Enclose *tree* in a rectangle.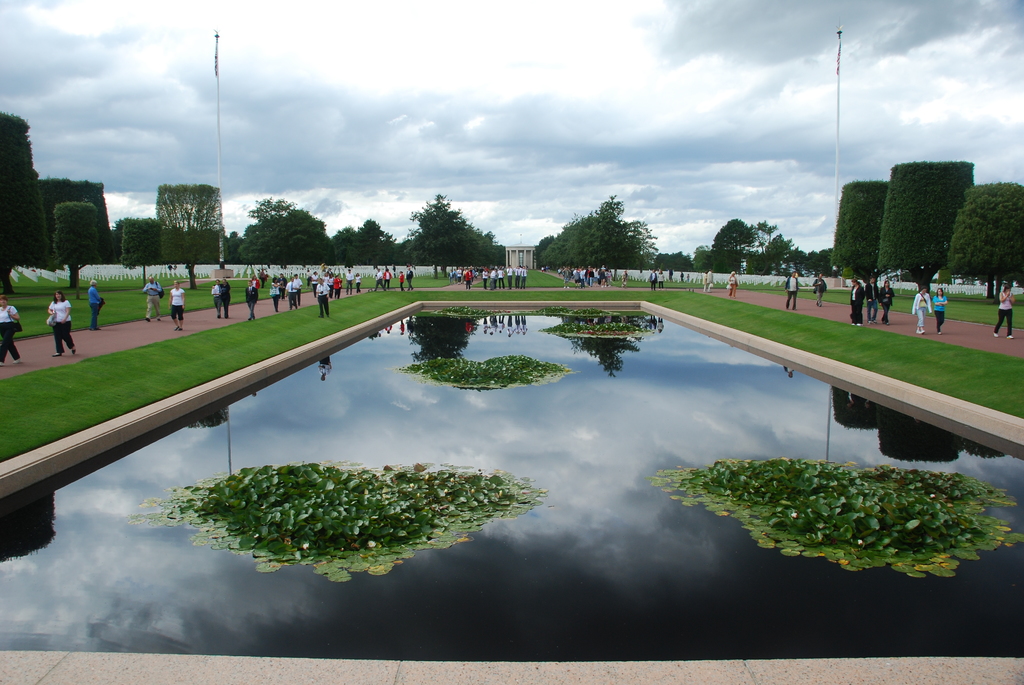
<box>164,225,227,262</box>.
